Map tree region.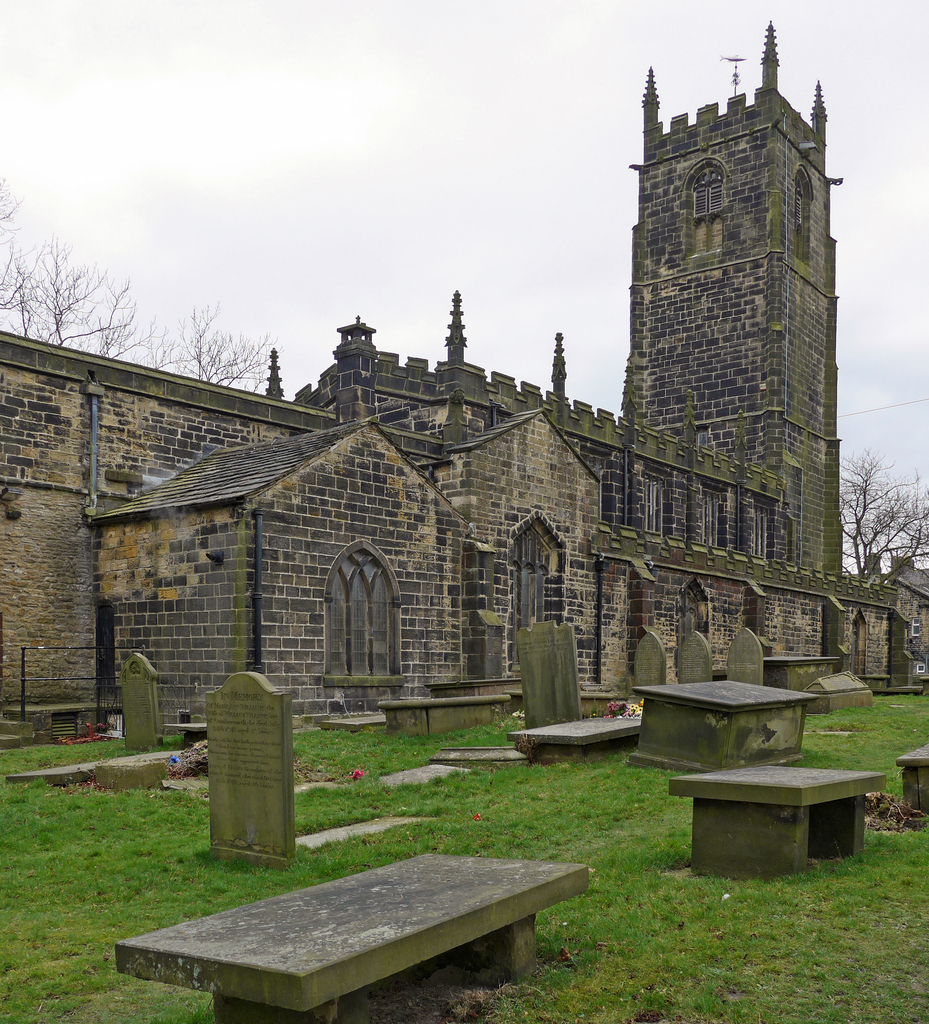
Mapped to bbox(818, 447, 928, 585).
